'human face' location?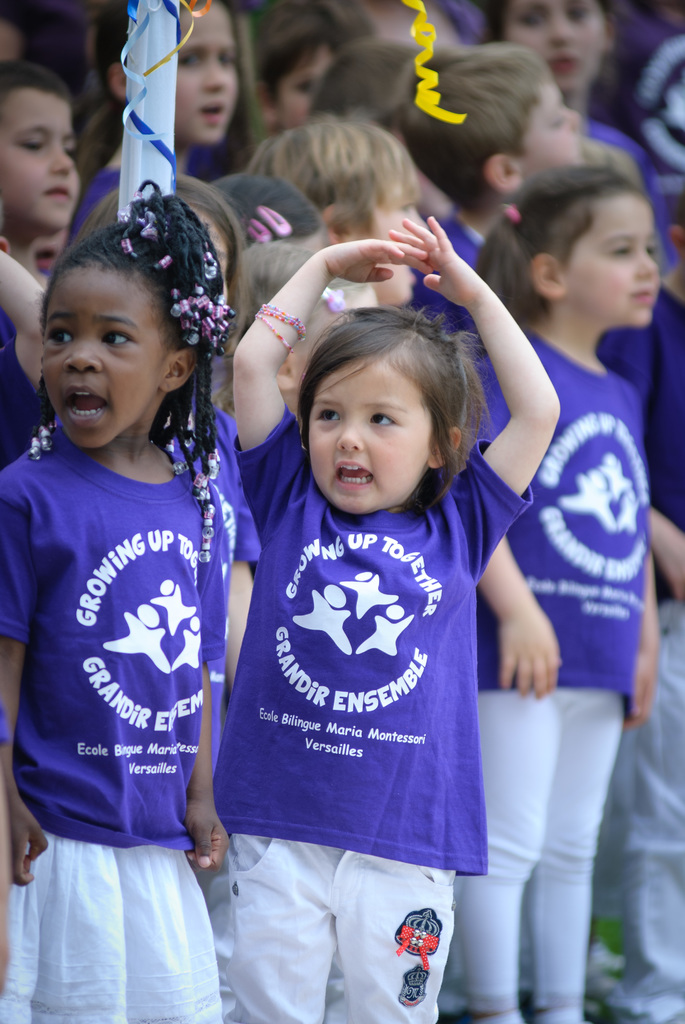
bbox(524, 84, 588, 177)
